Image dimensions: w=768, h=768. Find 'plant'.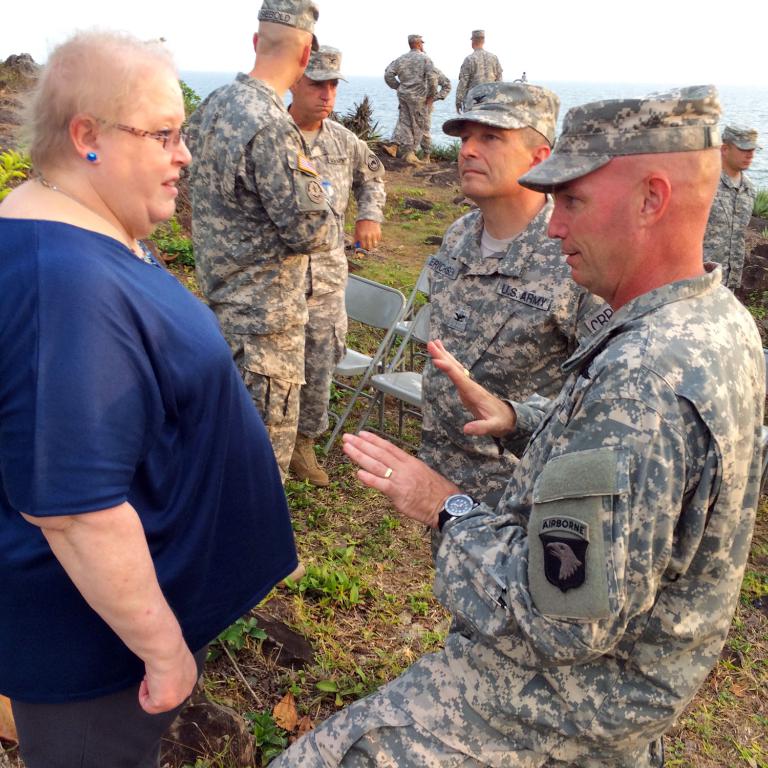
box(391, 185, 437, 210).
